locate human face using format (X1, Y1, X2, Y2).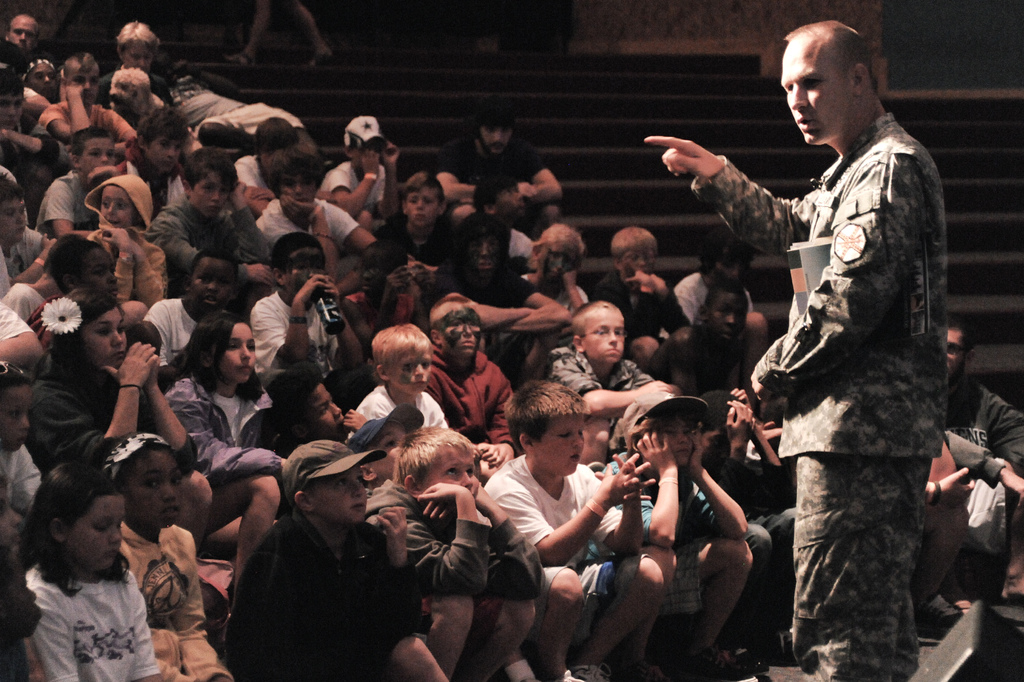
(120, 42, 153, 68).
